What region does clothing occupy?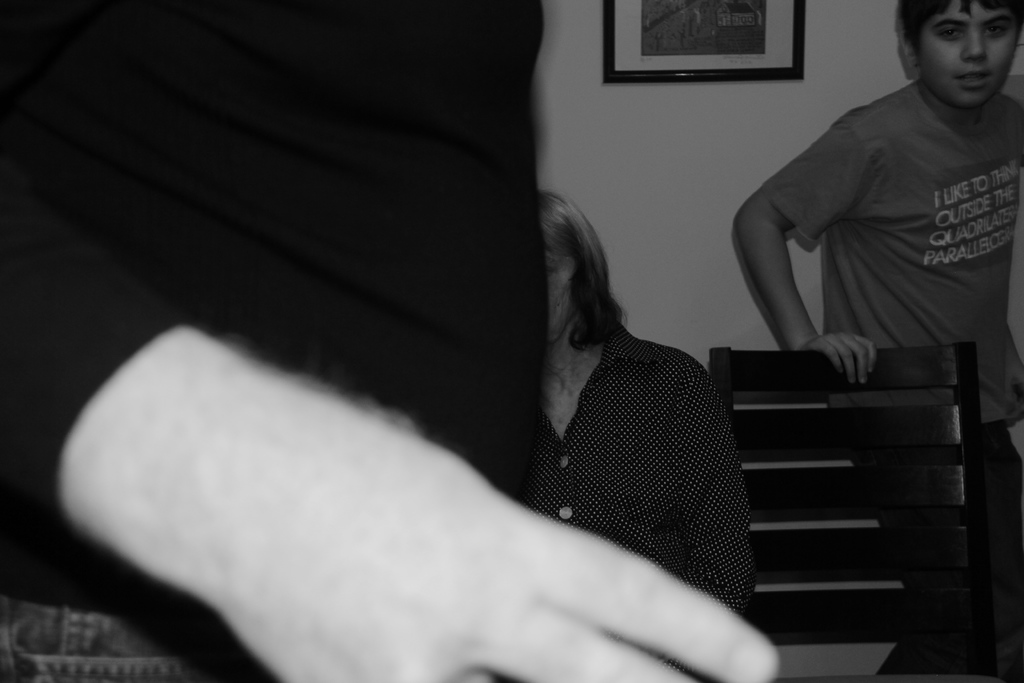
<region>527, 314, 757, 627</region>.
